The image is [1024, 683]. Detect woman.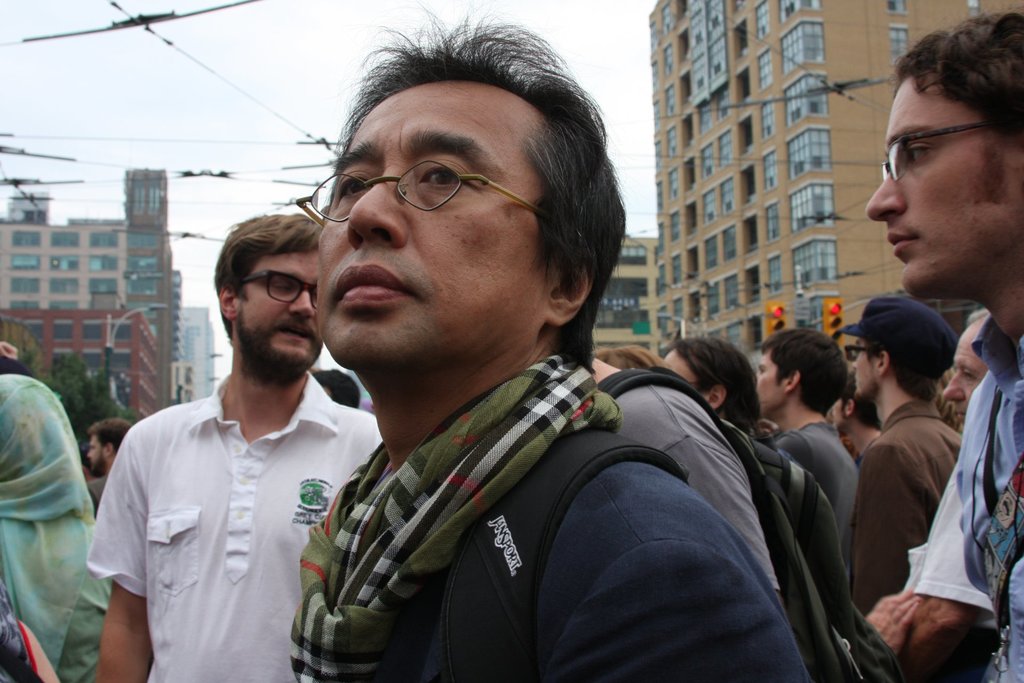
Detection: box(2, 370, 111, 680).
